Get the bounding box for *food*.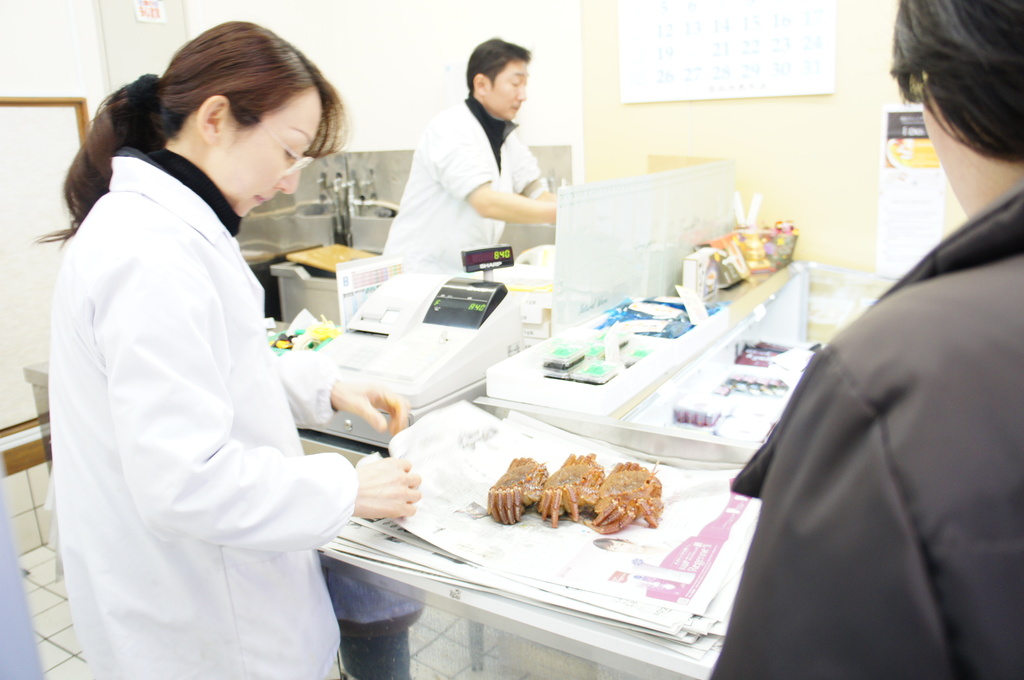
left=585, top=460, right=665, bottom=534.
